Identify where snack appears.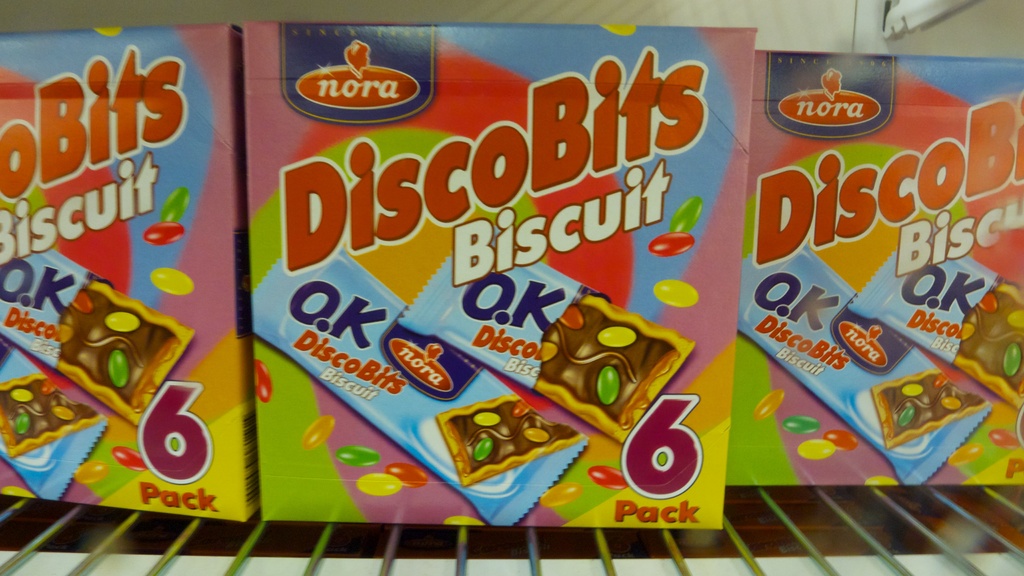
Appears at l=870, t=371, r=1000, b=459.
